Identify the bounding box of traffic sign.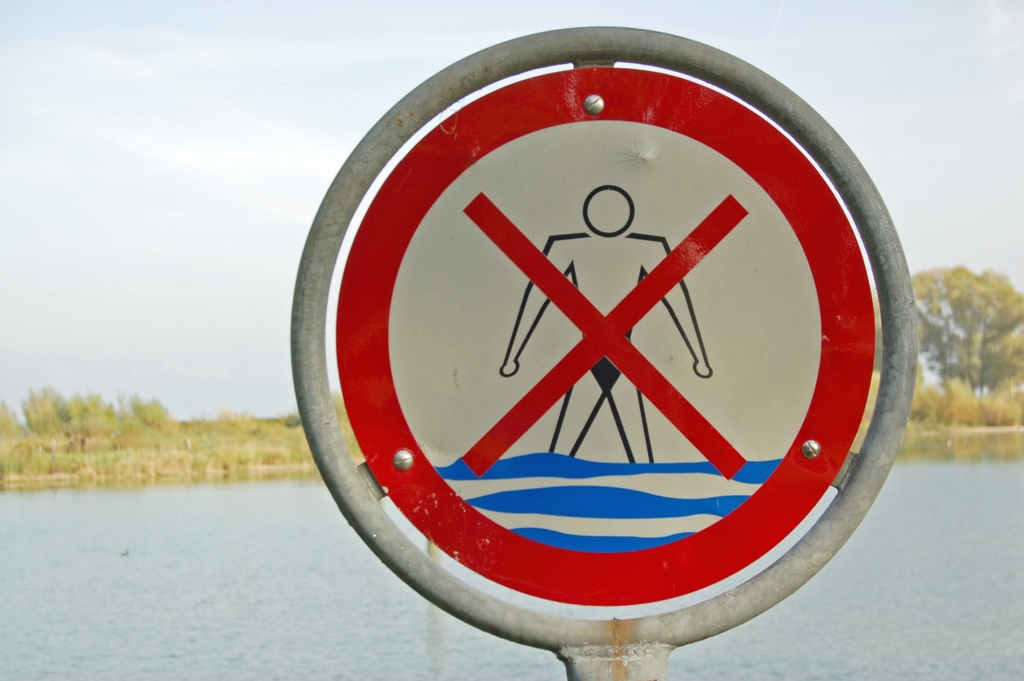
{"left": 340, "top": 67, "right": 872, "bottom": 612}.
